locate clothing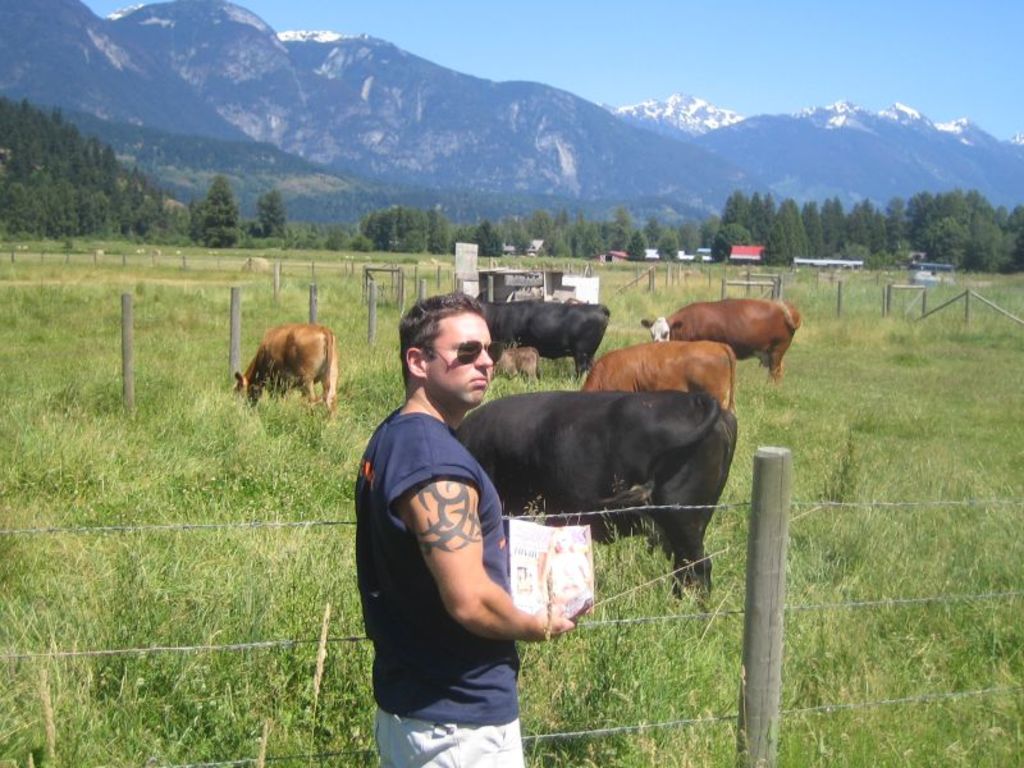
l=353, t=339, r=563, b=741
